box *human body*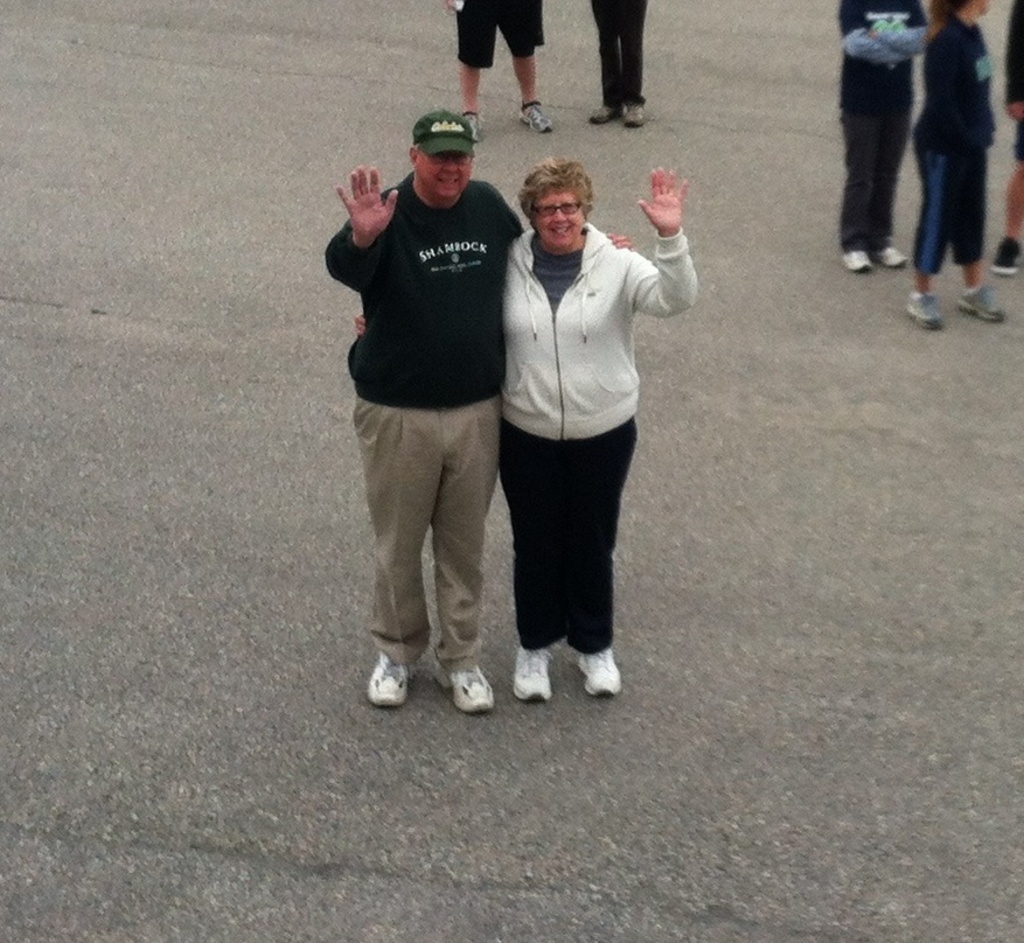
{"left": 904, "top": 0, "right": 1008, "bottom": 328}
